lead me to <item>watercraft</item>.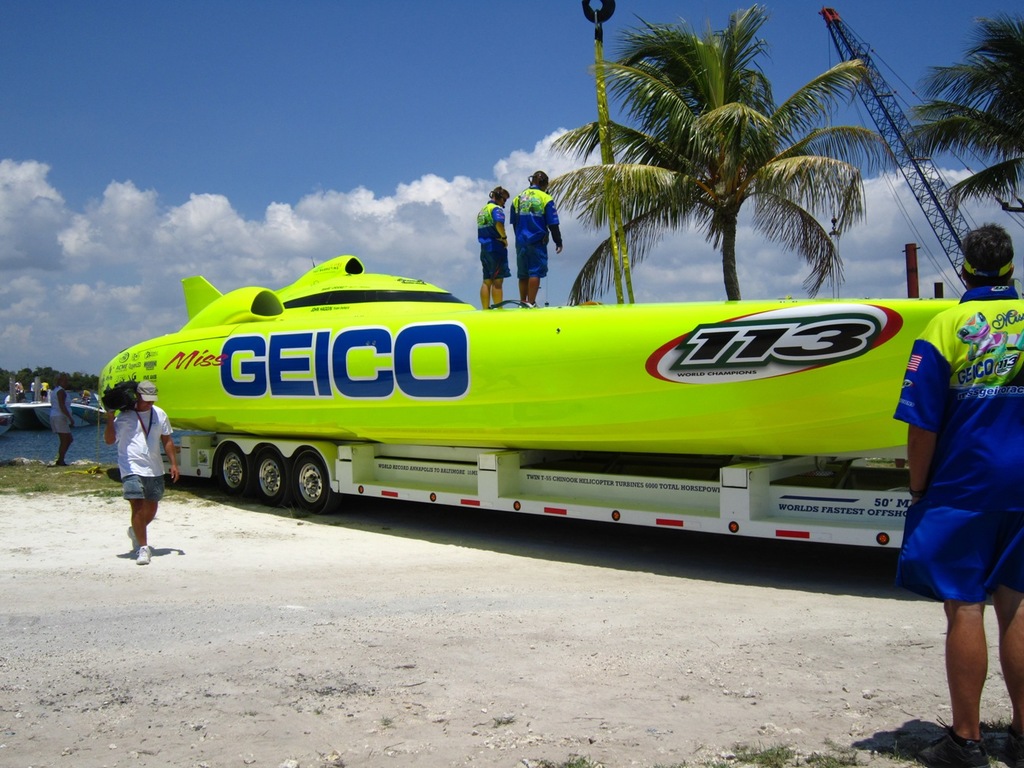
Lead to bbox=[9, 369, 102, 425].
